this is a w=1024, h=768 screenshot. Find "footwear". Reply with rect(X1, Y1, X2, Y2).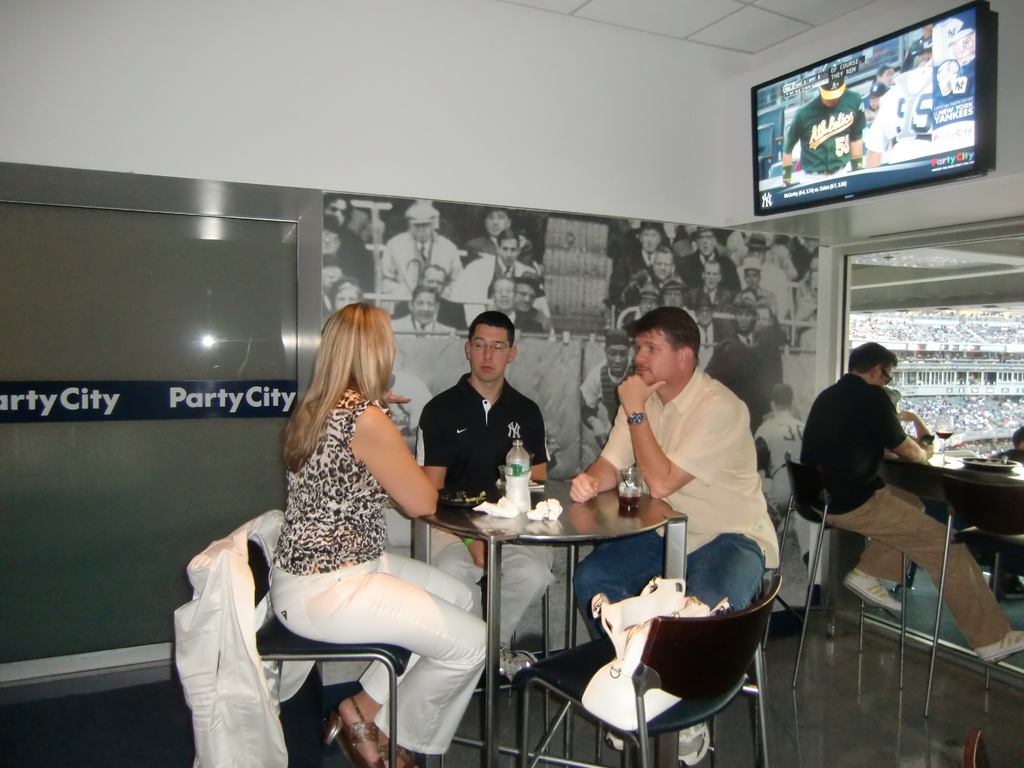
rect(605, 729, 625, 750).
